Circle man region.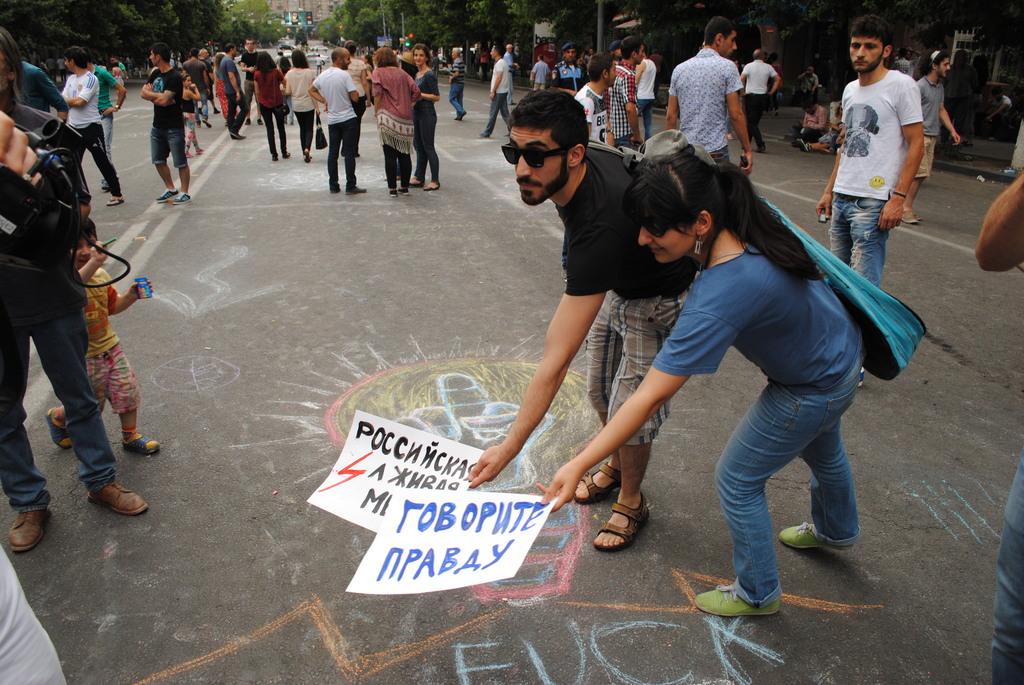
Region: select_region(901, 50, 960, 221).
